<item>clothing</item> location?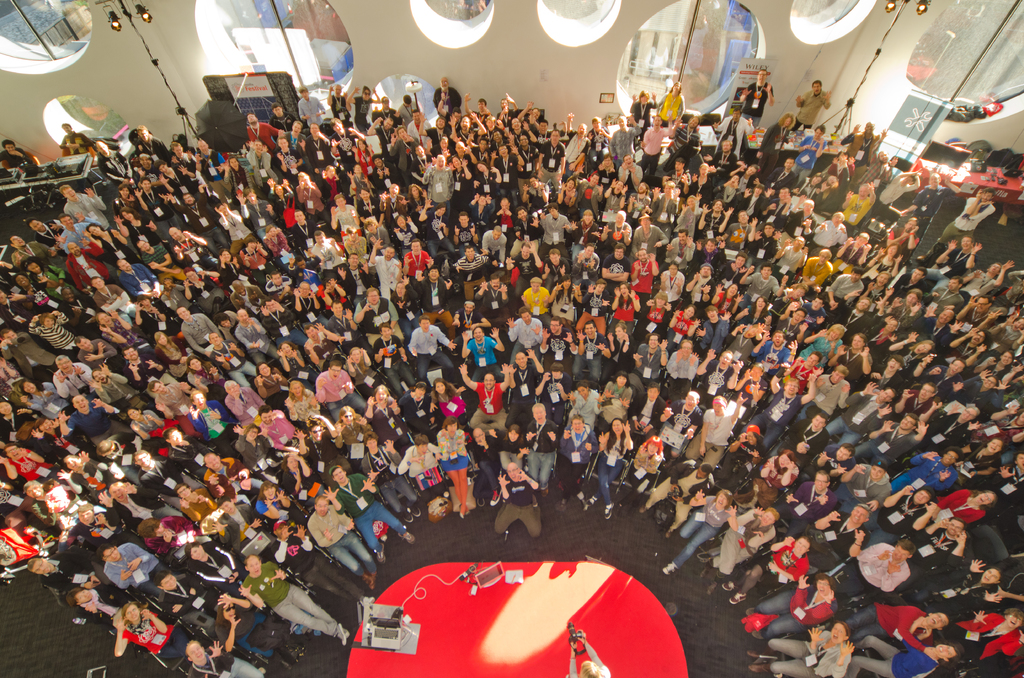
(x1=493, y1=481, x2=543, y2=538)
